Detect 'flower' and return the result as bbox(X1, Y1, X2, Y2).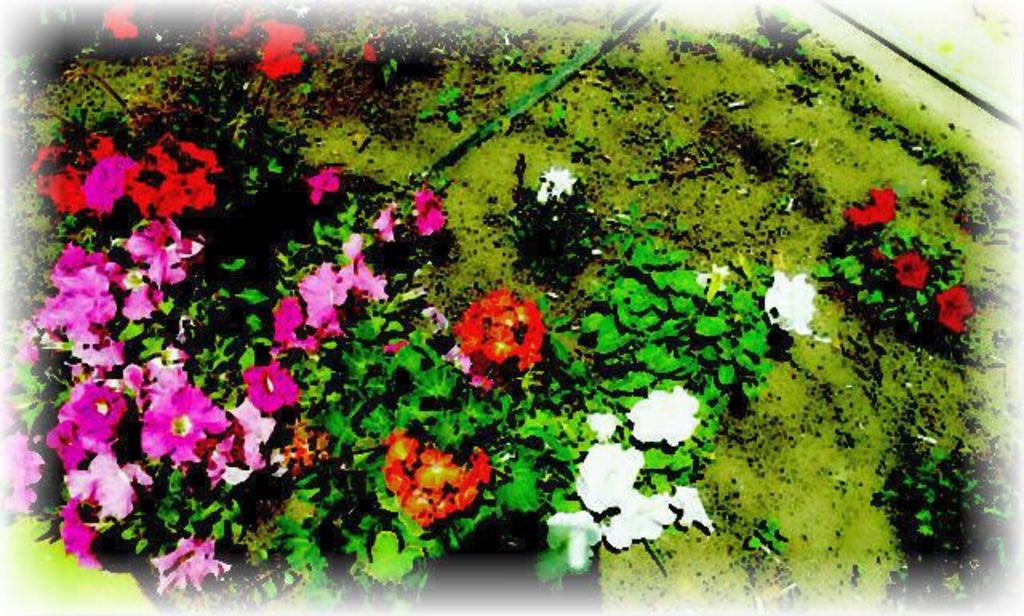
bbox(123, 272, 157, 328).
